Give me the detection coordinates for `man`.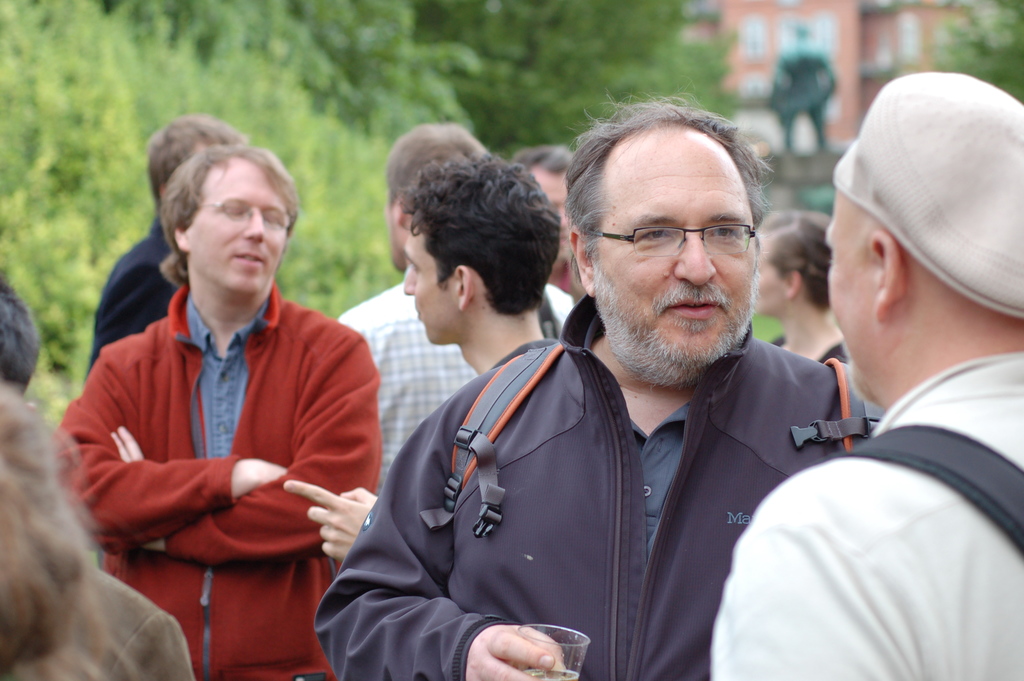
pyautogui.locateOnScreen(283, 152, 555, 561).
